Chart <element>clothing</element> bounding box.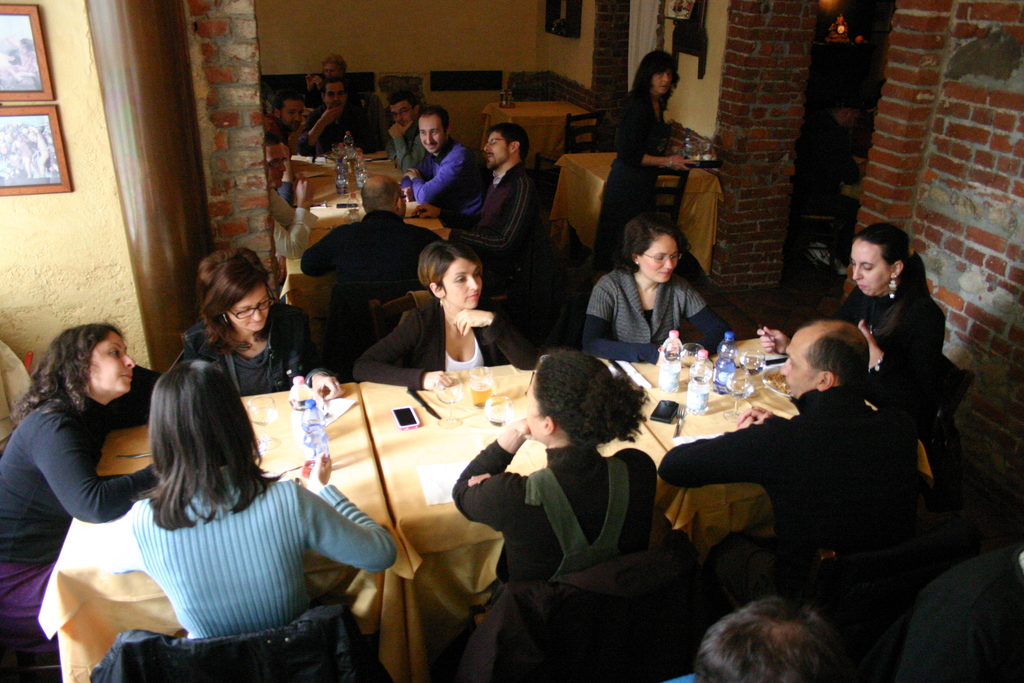
Charted: (584, 264, 724, 366).
